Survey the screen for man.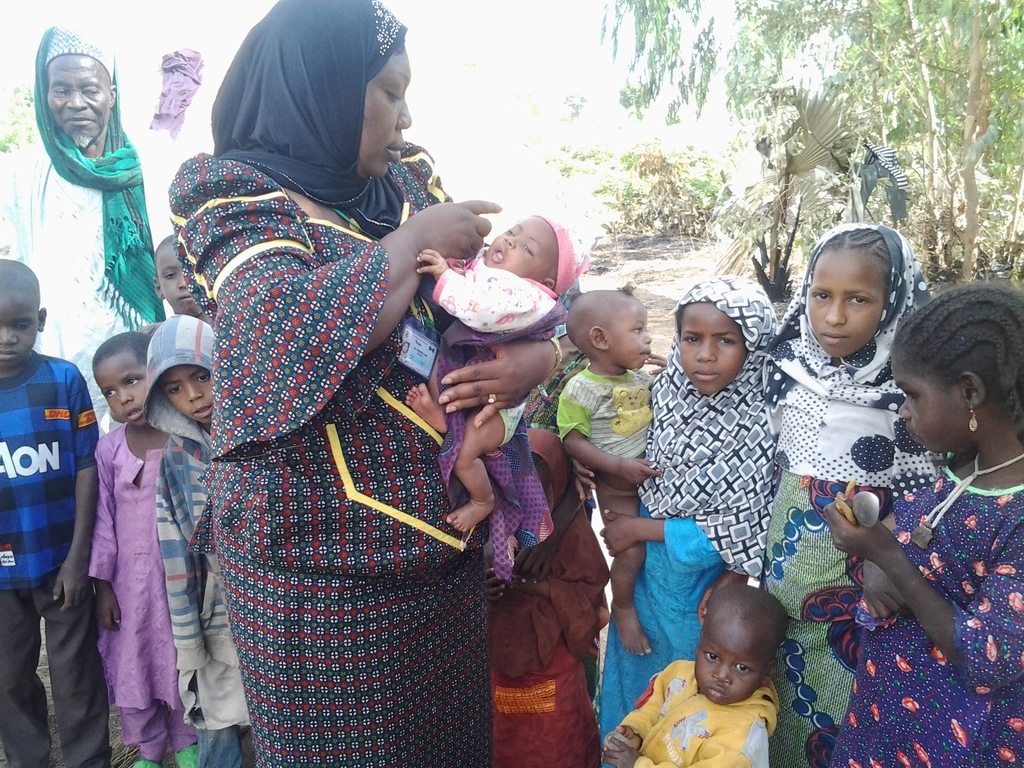
Survey found: left=0, top=20, right=189, bottom=446.
